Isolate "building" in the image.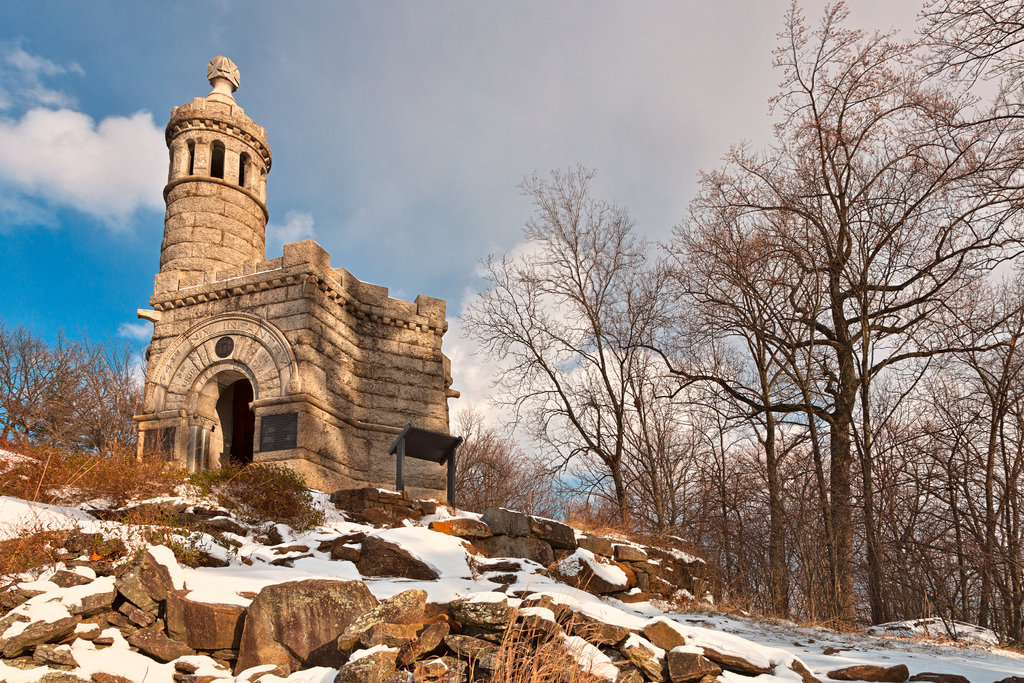
Isolated region: box(133, 56, 448, 504).
